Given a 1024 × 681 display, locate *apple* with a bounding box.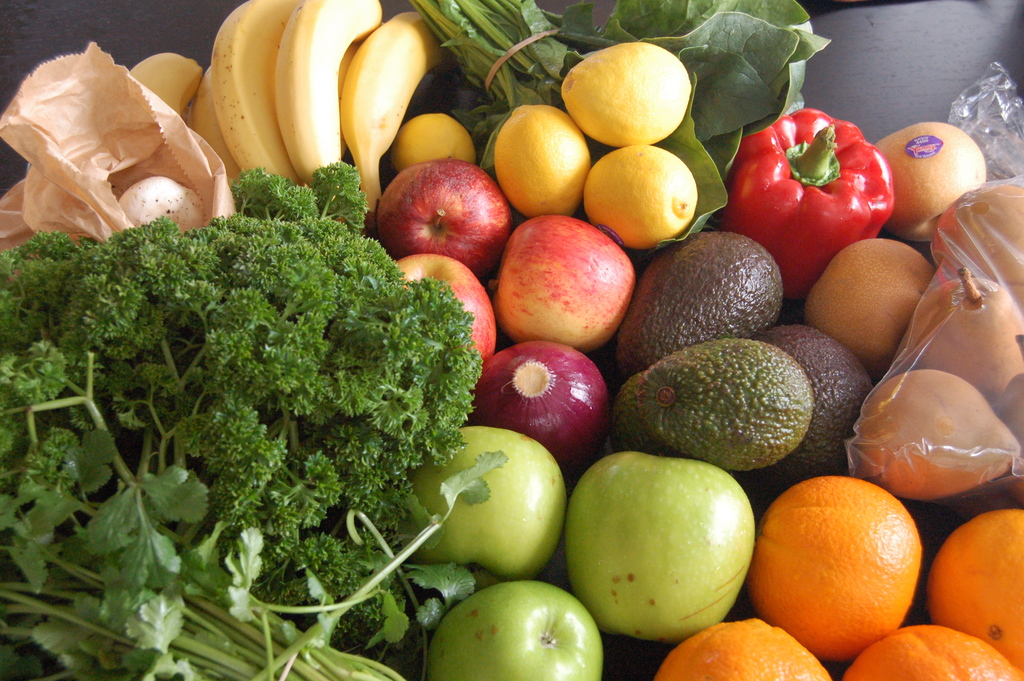
Located: <bbox>374, 160, 515, 281</bbox>.
